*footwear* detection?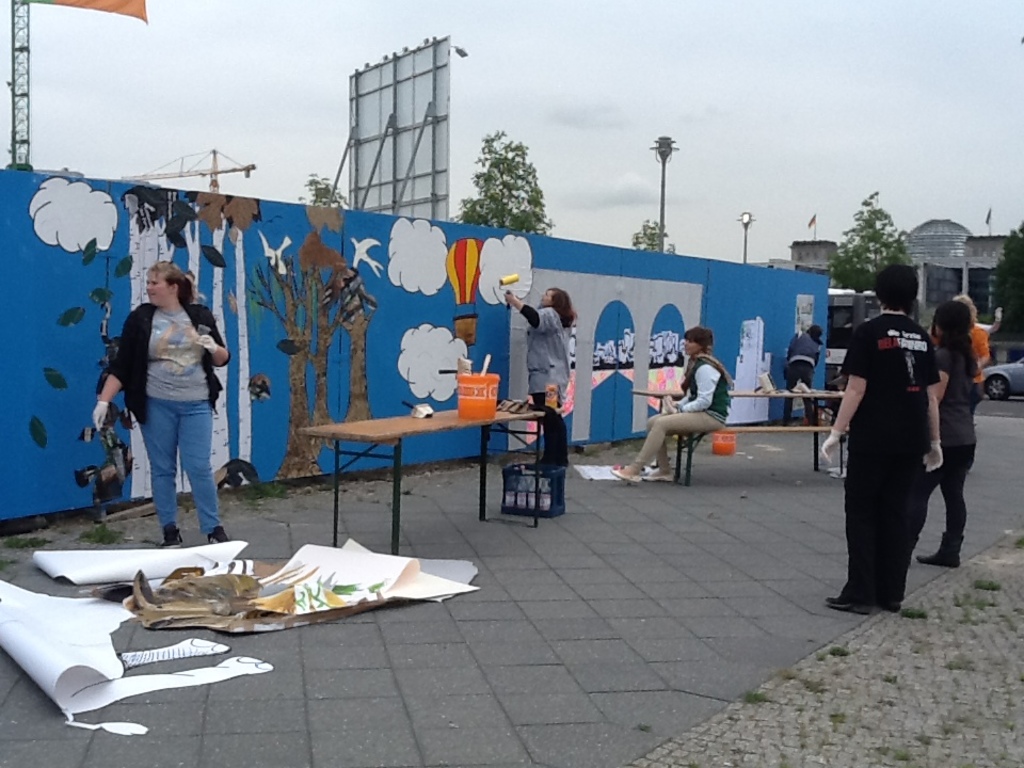
left=826, top=593, right=877, bottom=612
